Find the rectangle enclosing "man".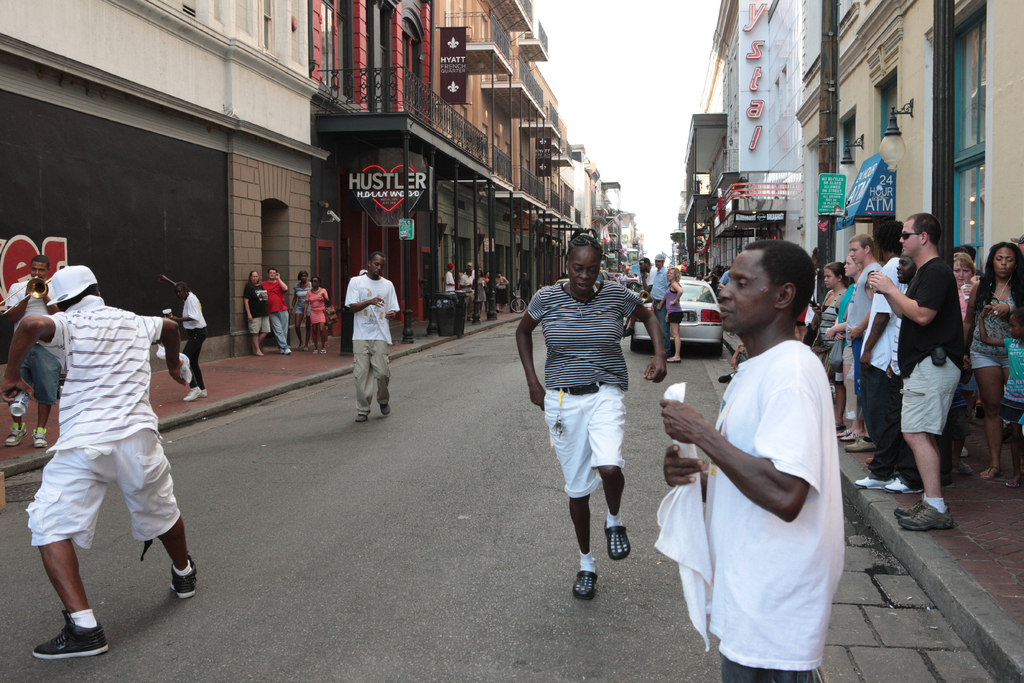
x1=649 y1=250 x2=676 y2=363.
